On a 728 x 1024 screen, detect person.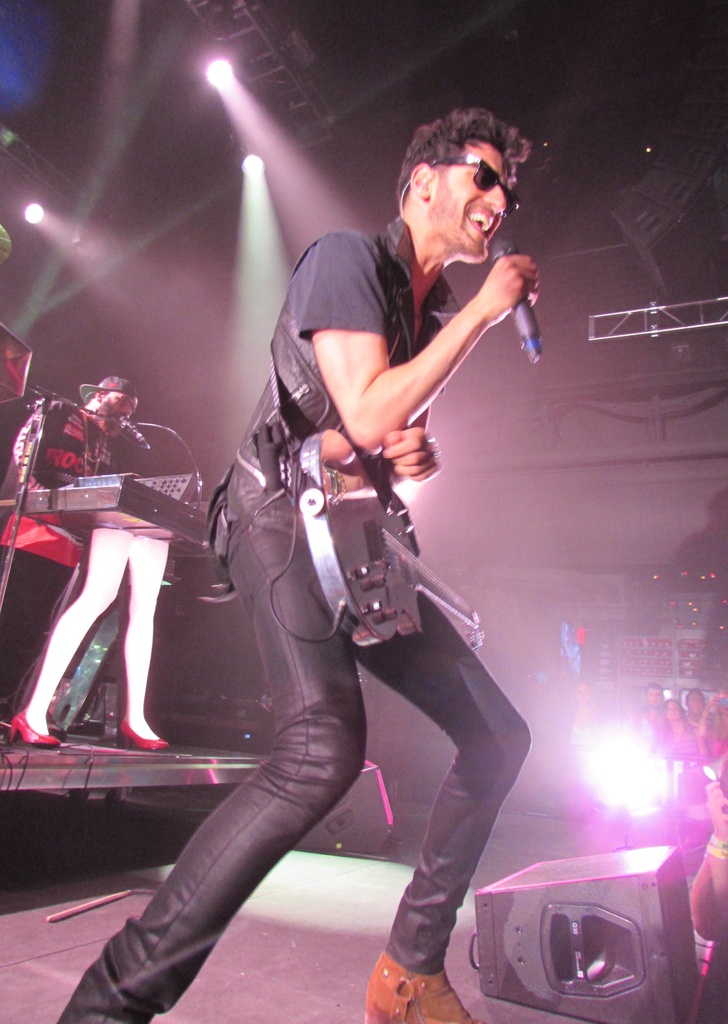
183, 126, 574, 1023.
